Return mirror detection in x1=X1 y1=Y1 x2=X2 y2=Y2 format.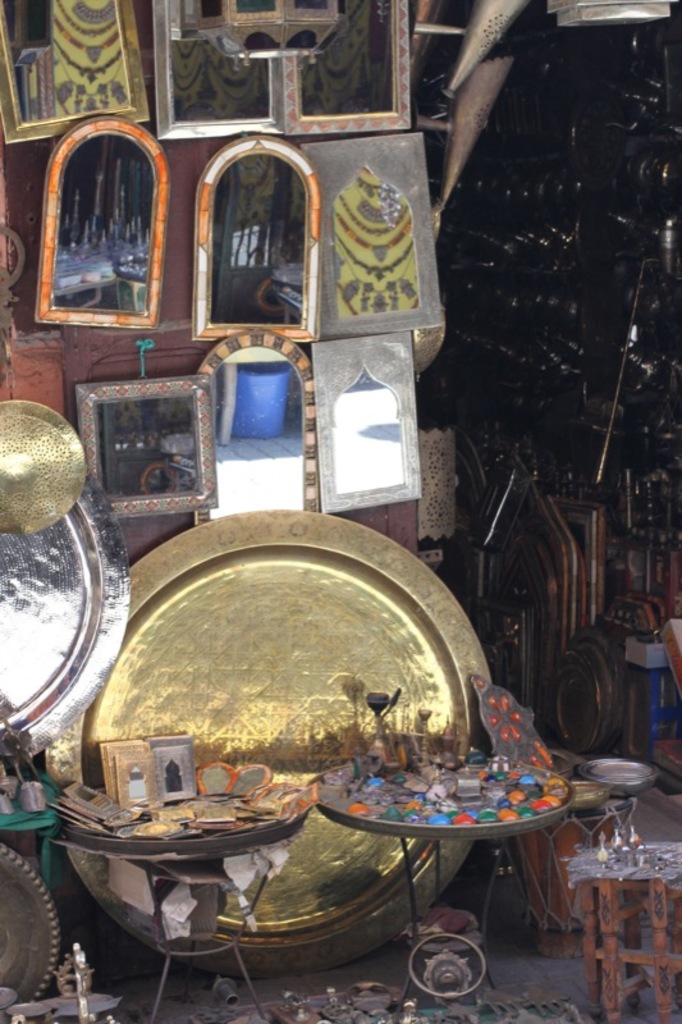
x1=96 y1=397 x2=196 y2=494.
